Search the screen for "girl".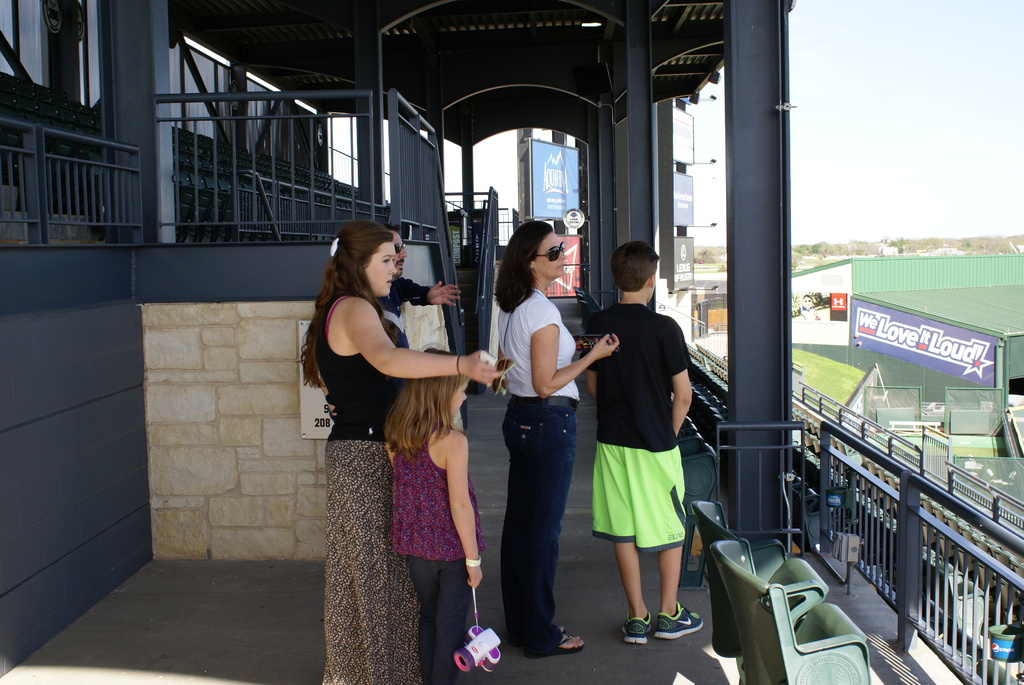
Found at x1=380 y1=341 x2=488 y2=684.
